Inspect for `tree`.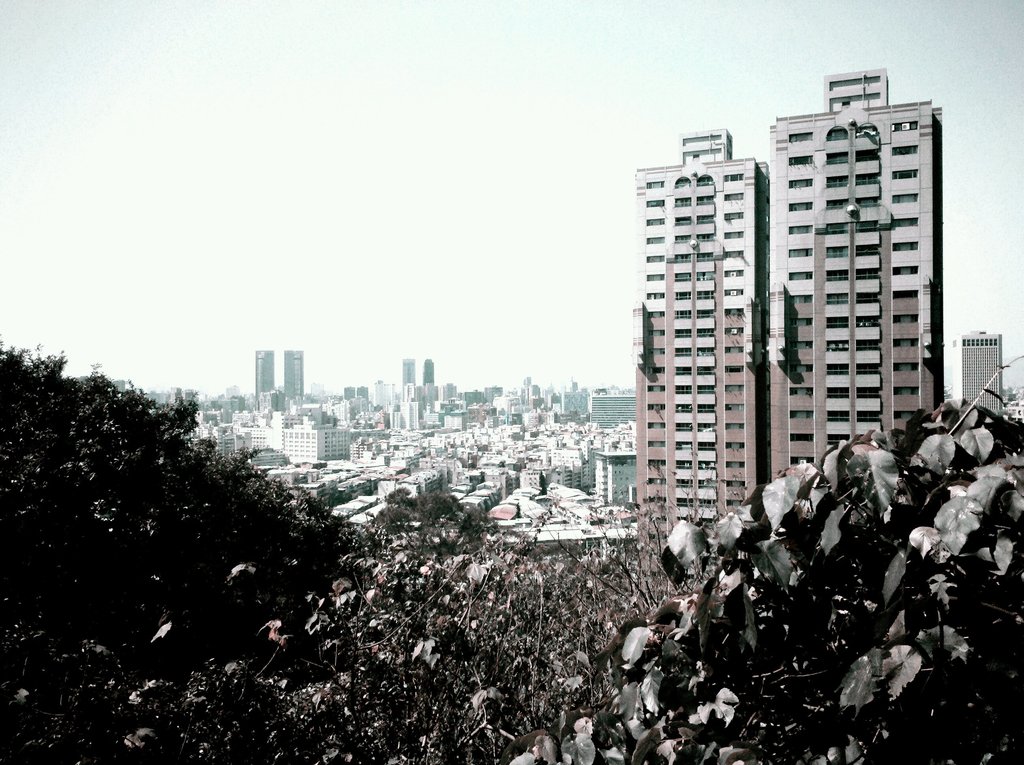
Inspection: x1=161 y1=499 x2=732 y2=764.
